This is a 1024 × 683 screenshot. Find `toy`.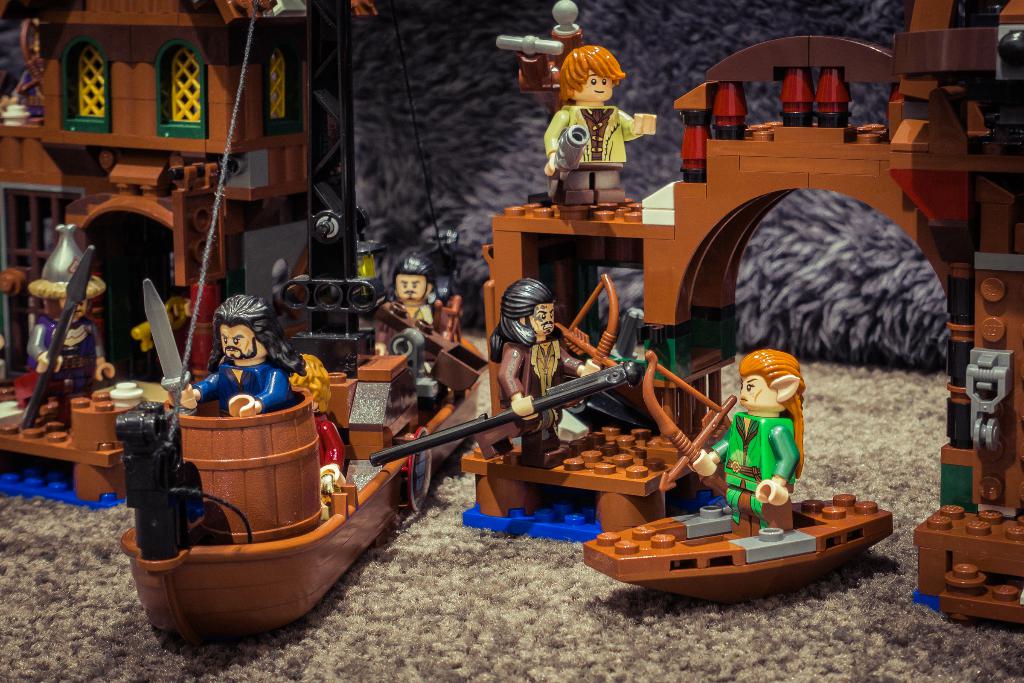
Bounding box: bbox=(497, 1, 588, 130).
